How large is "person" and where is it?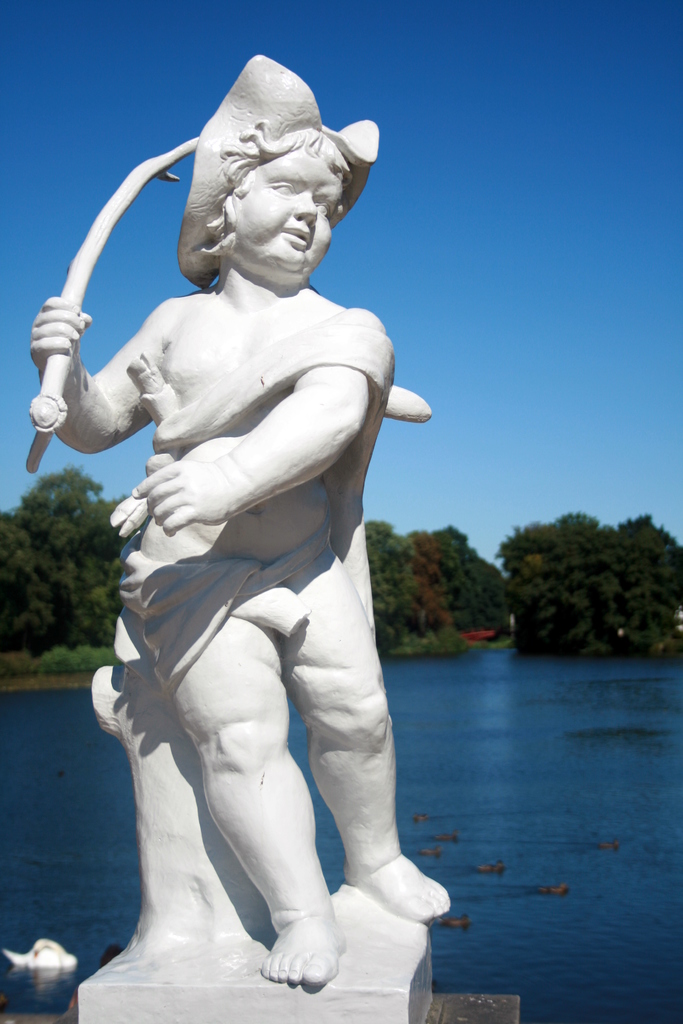
Bounding box: bbox=[28, 132, 444, 979].
